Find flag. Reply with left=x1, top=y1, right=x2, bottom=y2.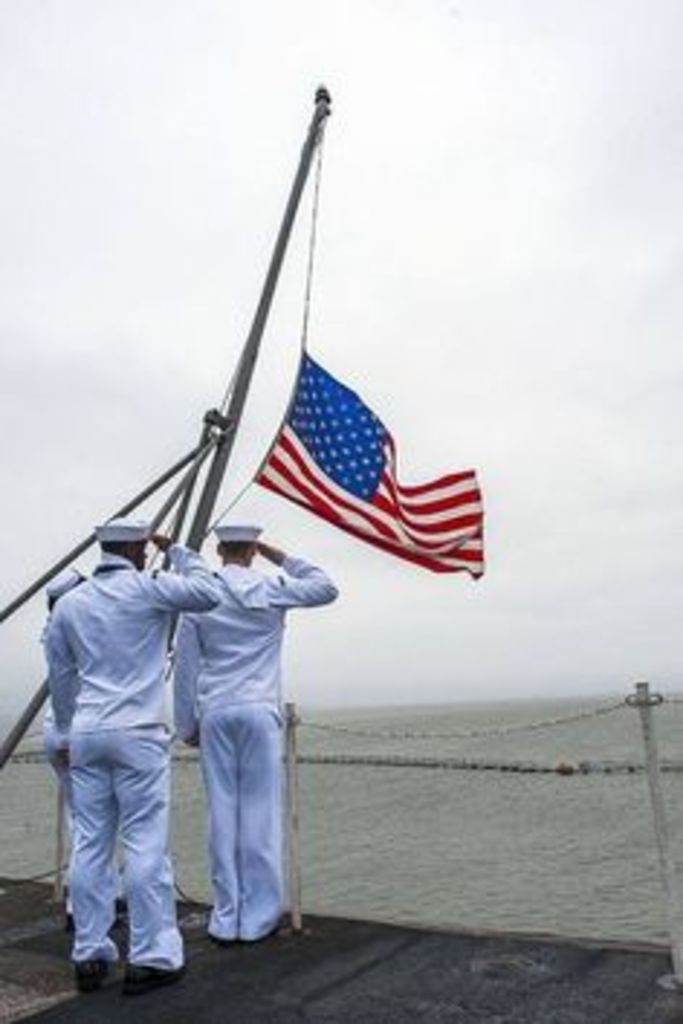
left=246, top=338, right=489, bottom=576.
